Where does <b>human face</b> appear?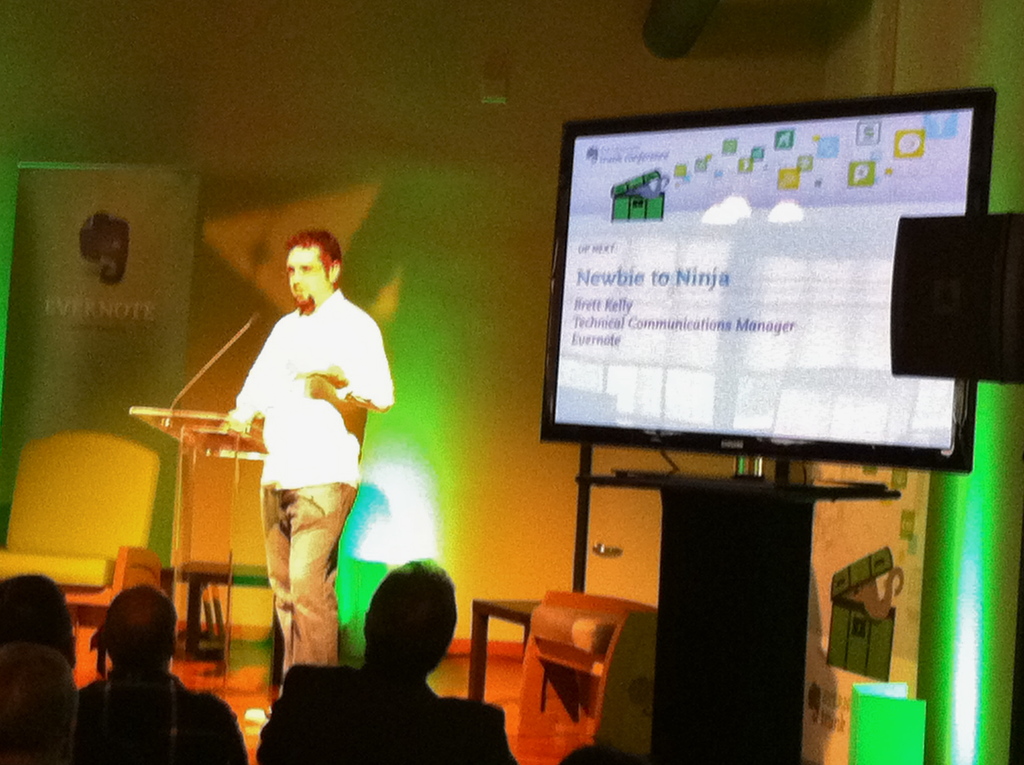
Appears at box=[287, 243, 326, 309].
